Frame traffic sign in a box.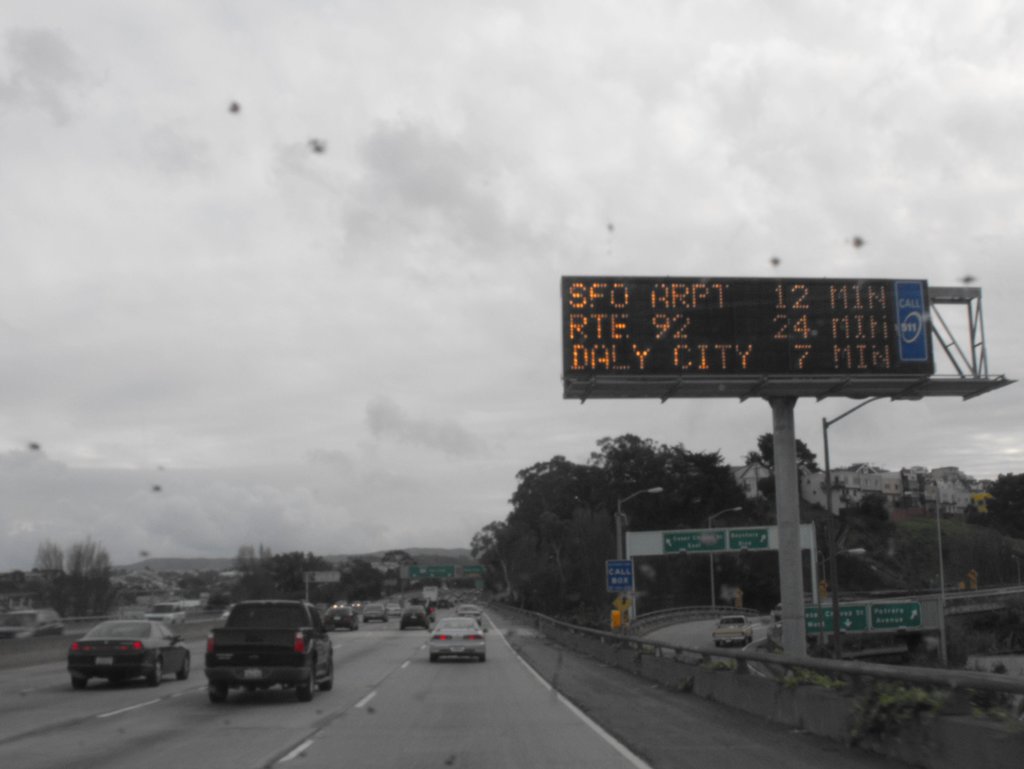
box=[722, 530, 772, 552].
